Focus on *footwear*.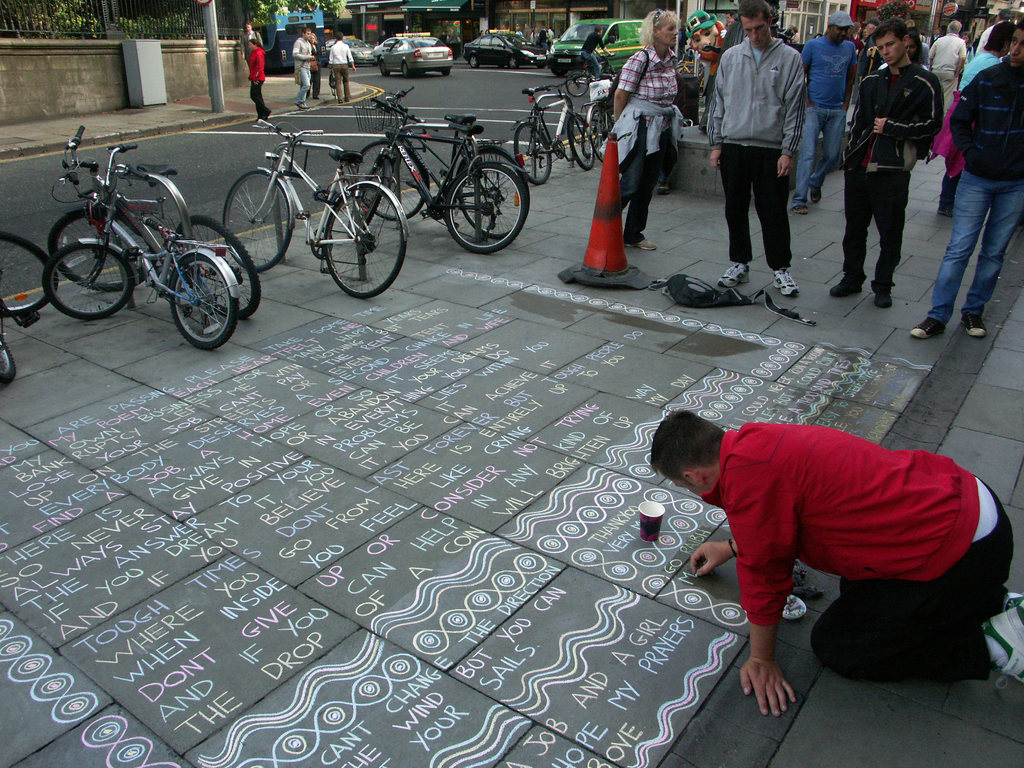
Focused at (983, 602, 1023, 685).
